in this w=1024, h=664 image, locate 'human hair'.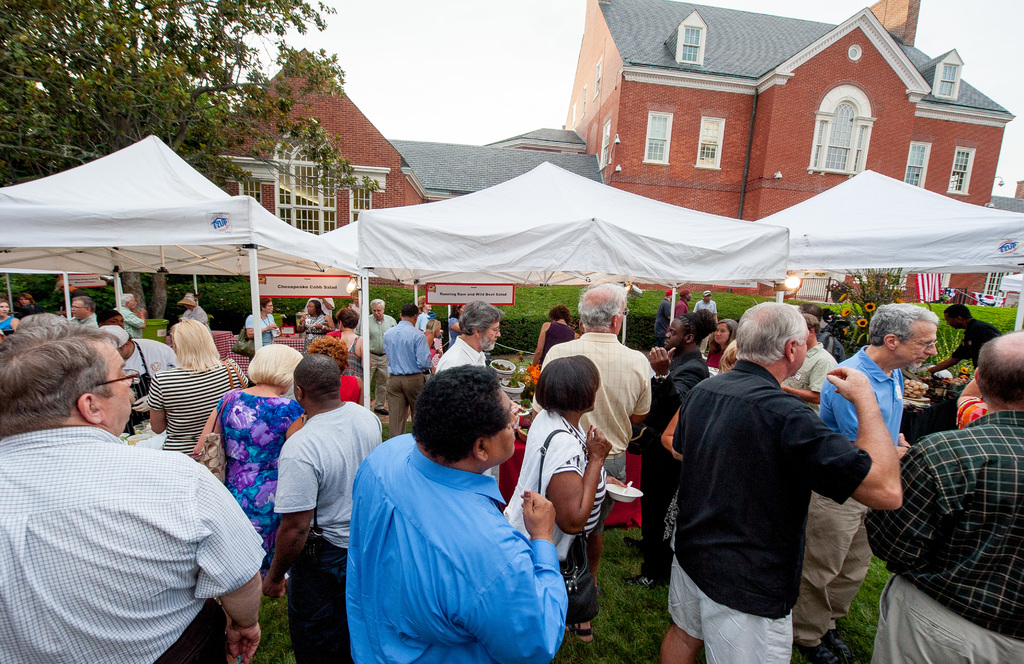
Bounding box: box=[731, 302, 808, 366].
